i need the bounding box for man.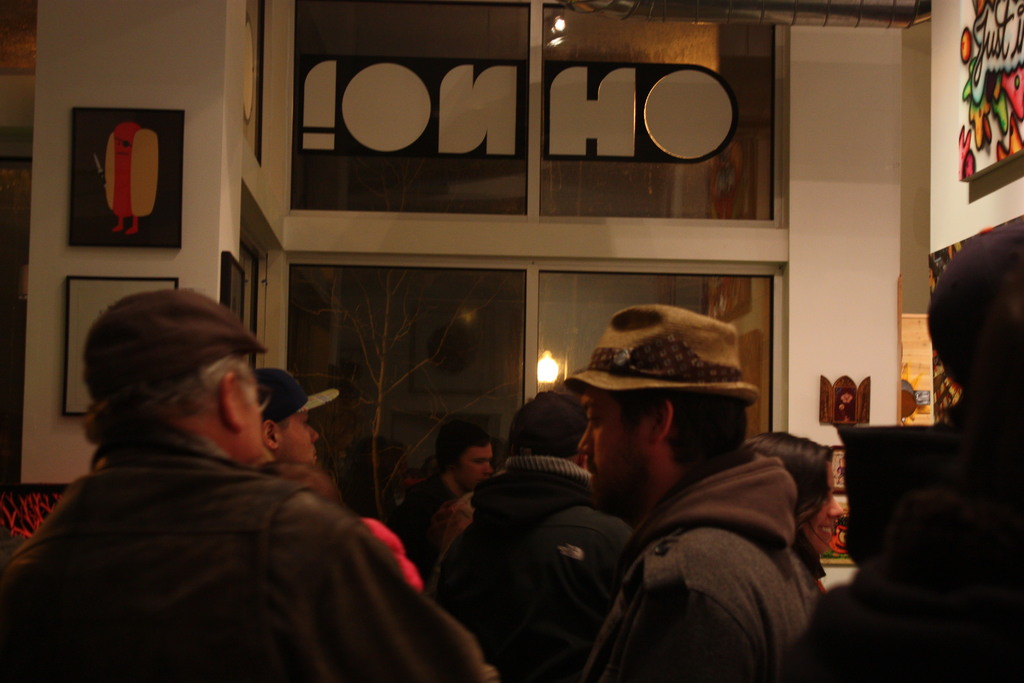
Here it is: crop(447, 388, 641, 682).
